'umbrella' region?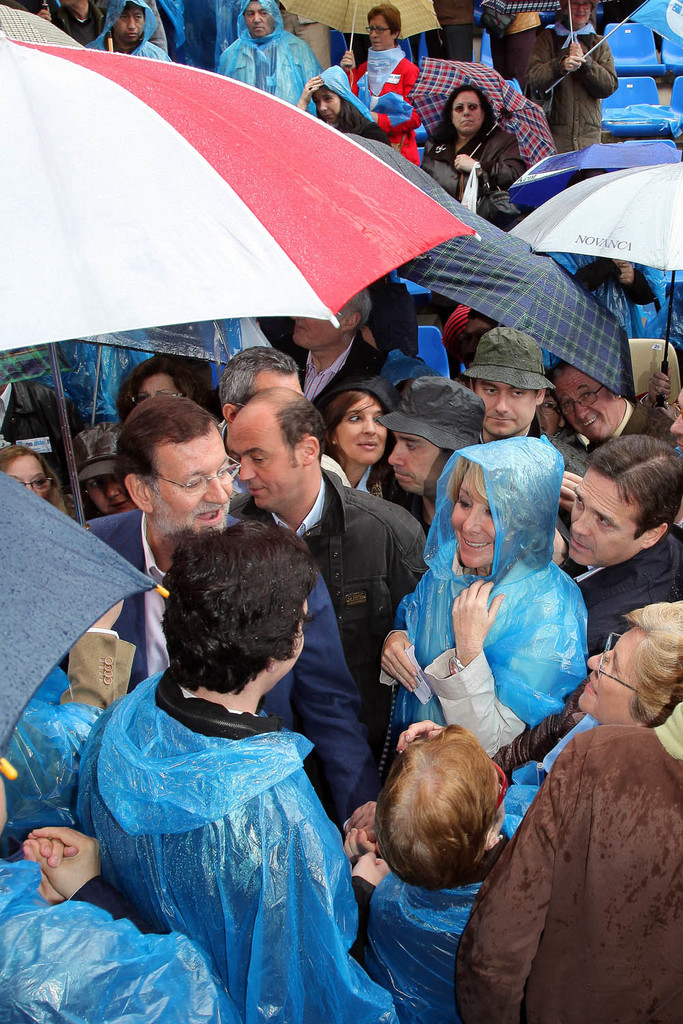
l=0, t=479, r=176, b=778
